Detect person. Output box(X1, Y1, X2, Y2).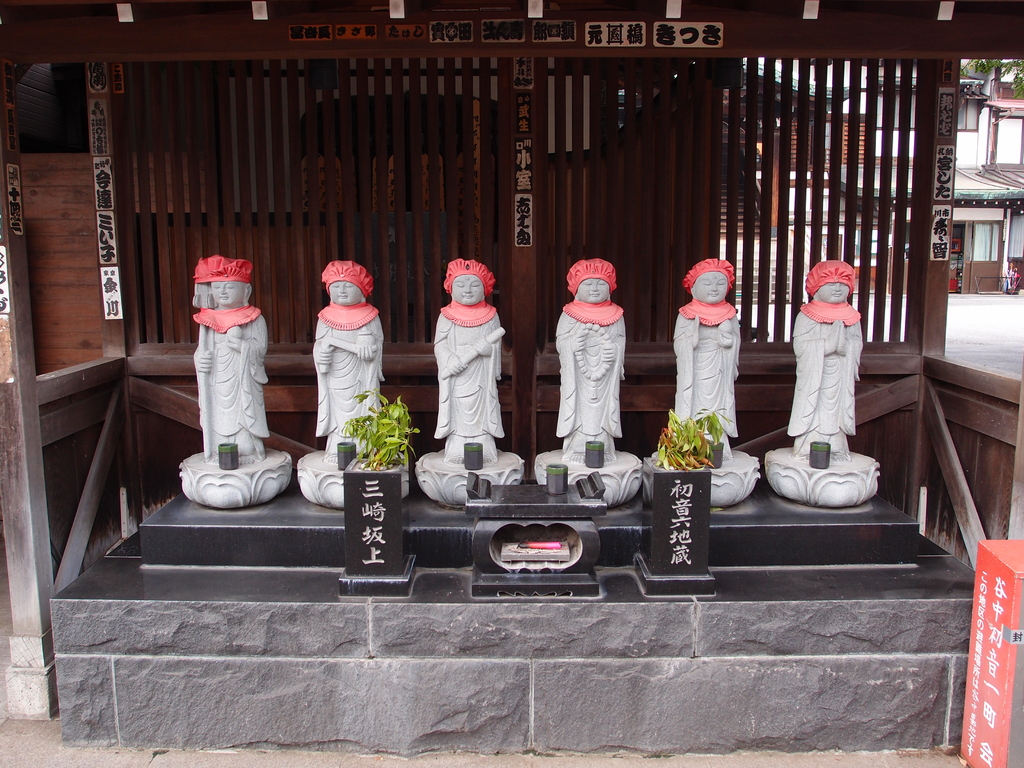
box(195, 259, 269, 461).
